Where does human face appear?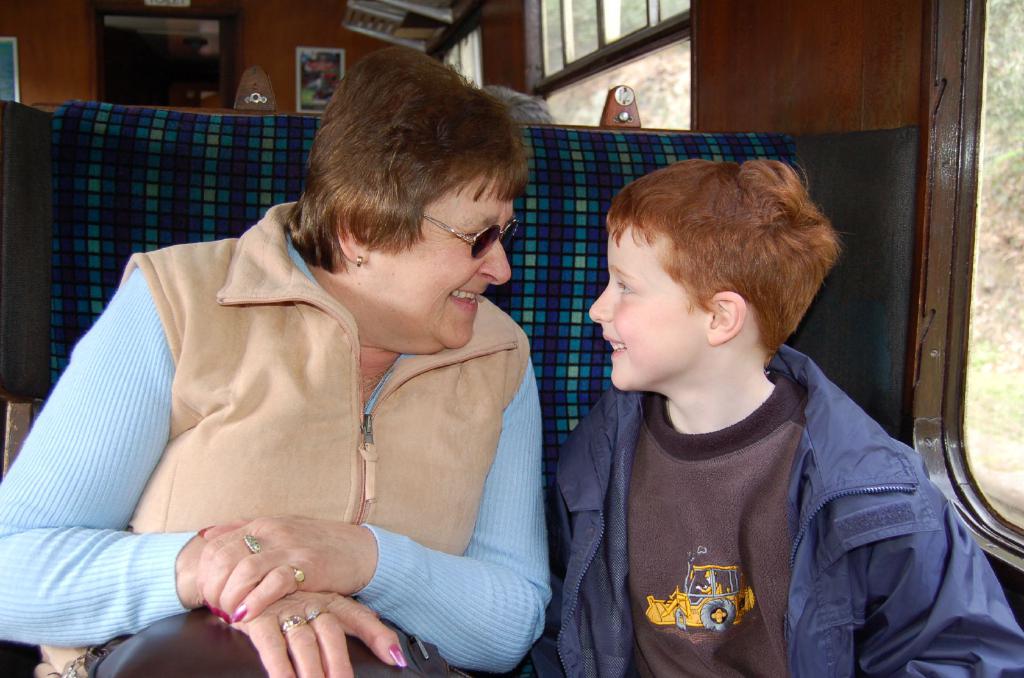
Appears at <bbox>590, 226, 699, 386</bbox>.
